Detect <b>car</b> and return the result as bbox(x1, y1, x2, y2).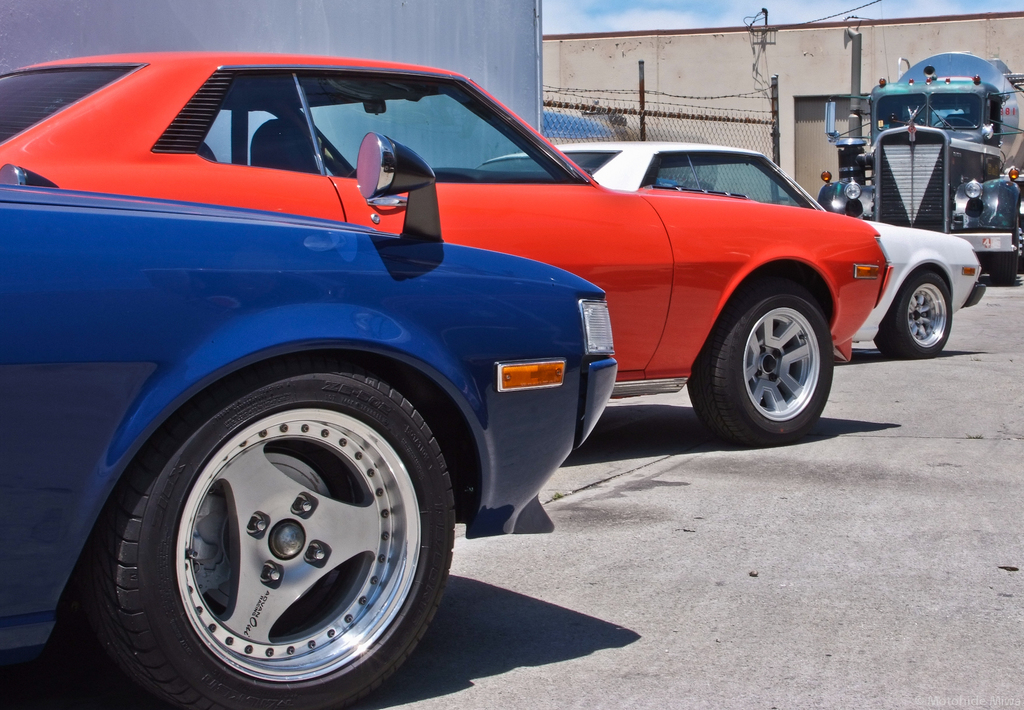
bbox(467, 138, 984, 362).
